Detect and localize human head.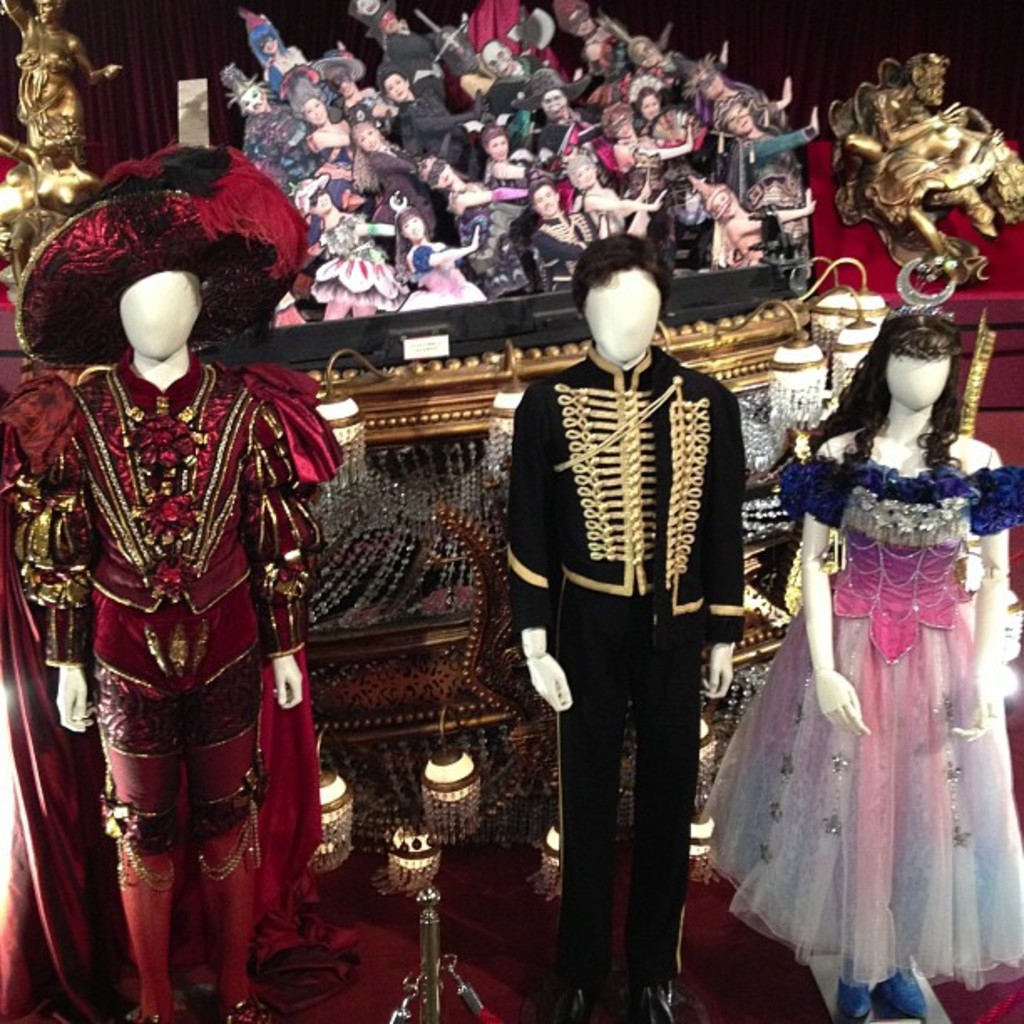
Localized at rect(875, 310, 969, 417).
